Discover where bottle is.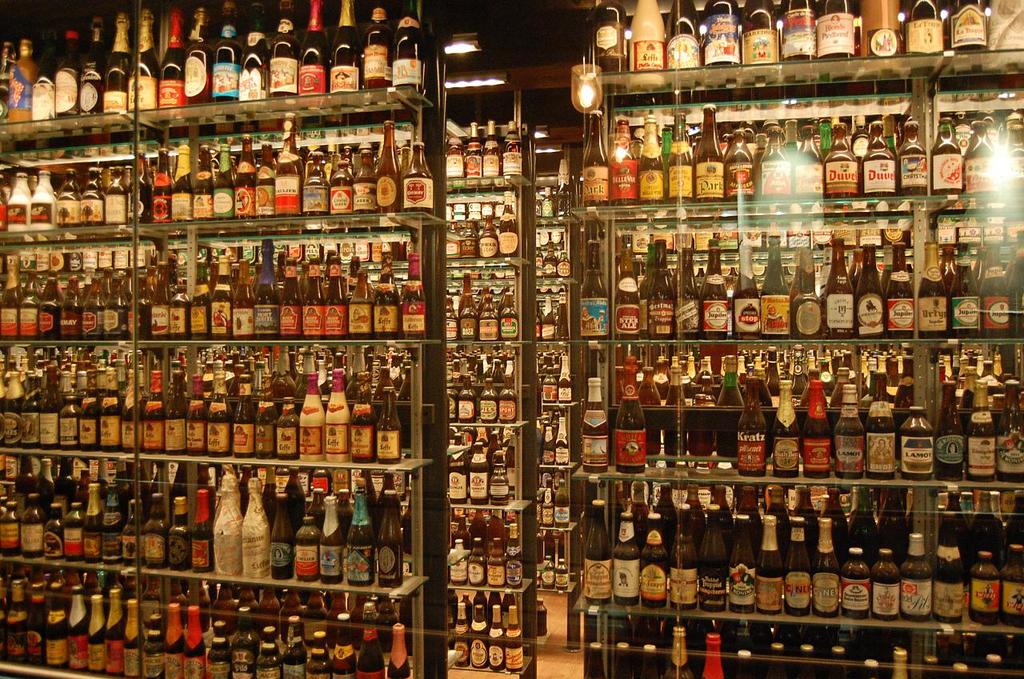
Discovered at detection(0, 37, 18, 122).
